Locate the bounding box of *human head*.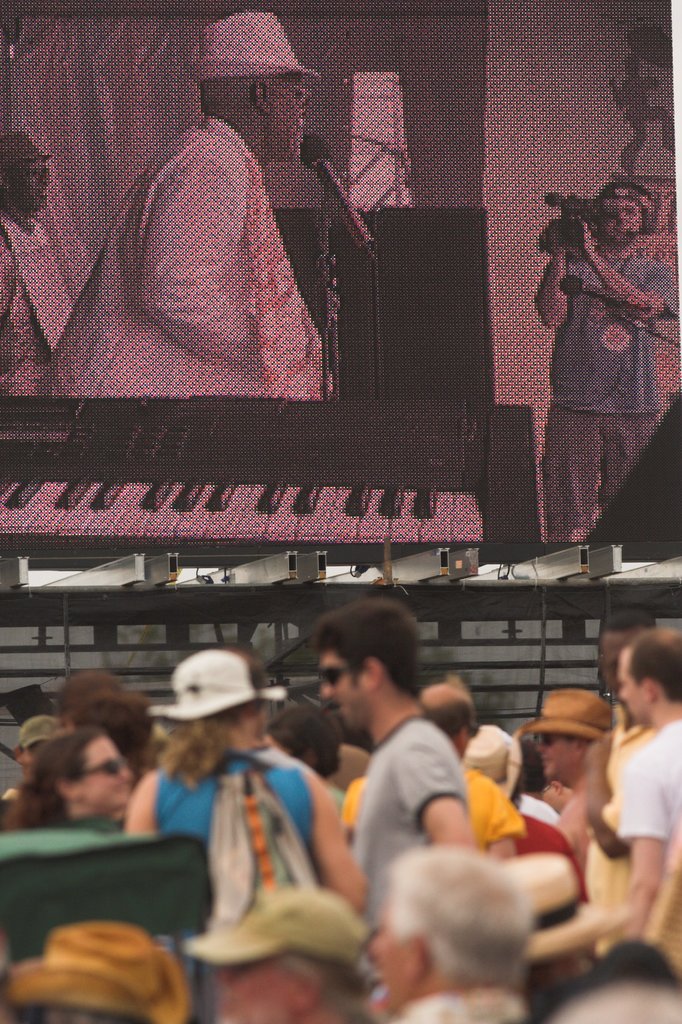
Bounding box: 414/682/473/762.
